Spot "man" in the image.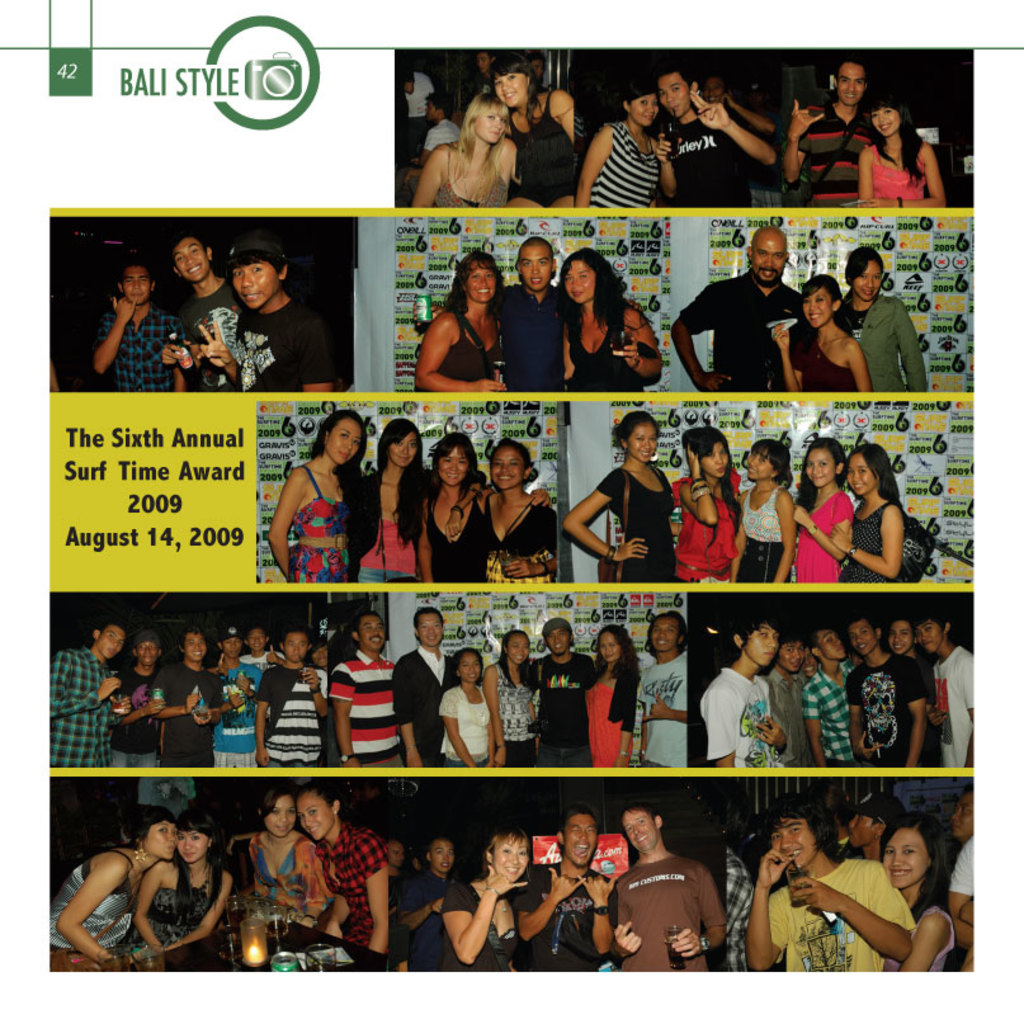
"man" found at 631,609,694,769.
